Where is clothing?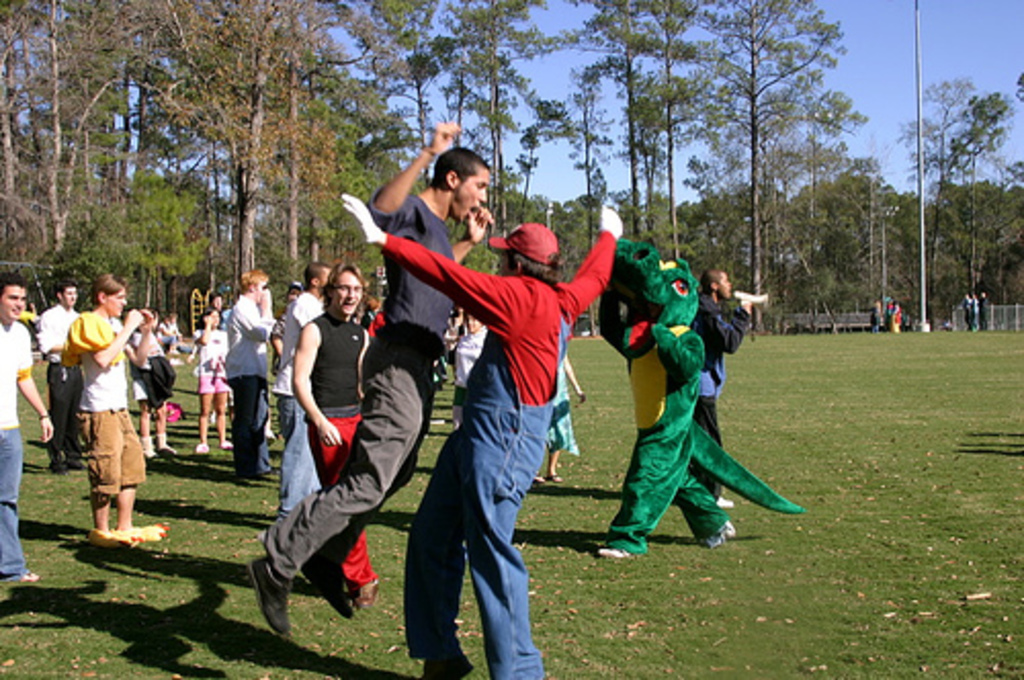
(left=451, top=334, right=487, bottom=401).
